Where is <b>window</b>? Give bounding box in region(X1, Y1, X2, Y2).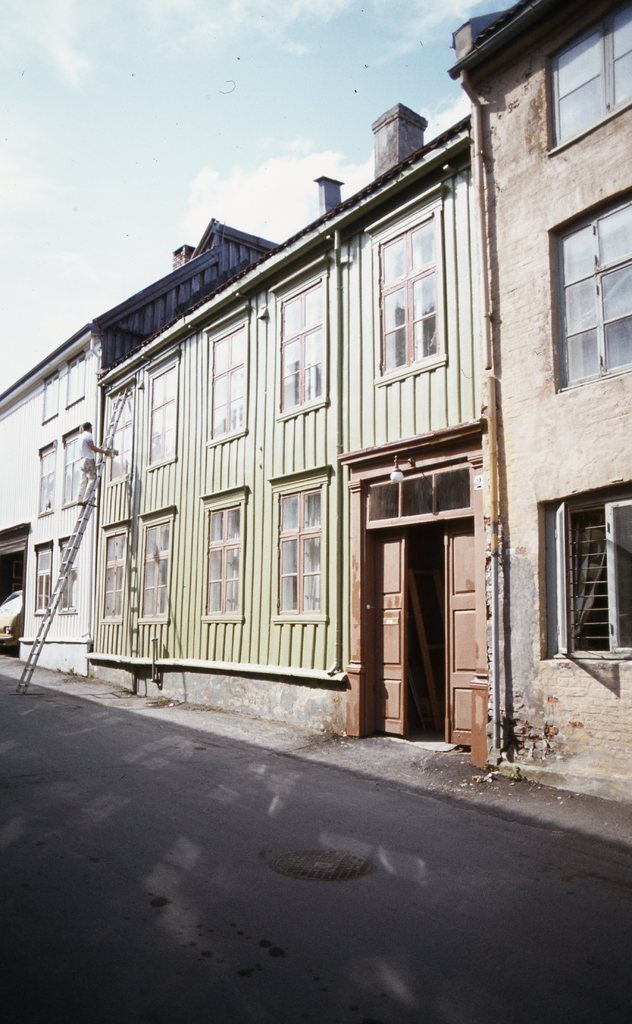
region(56, 536, 75, 607).
